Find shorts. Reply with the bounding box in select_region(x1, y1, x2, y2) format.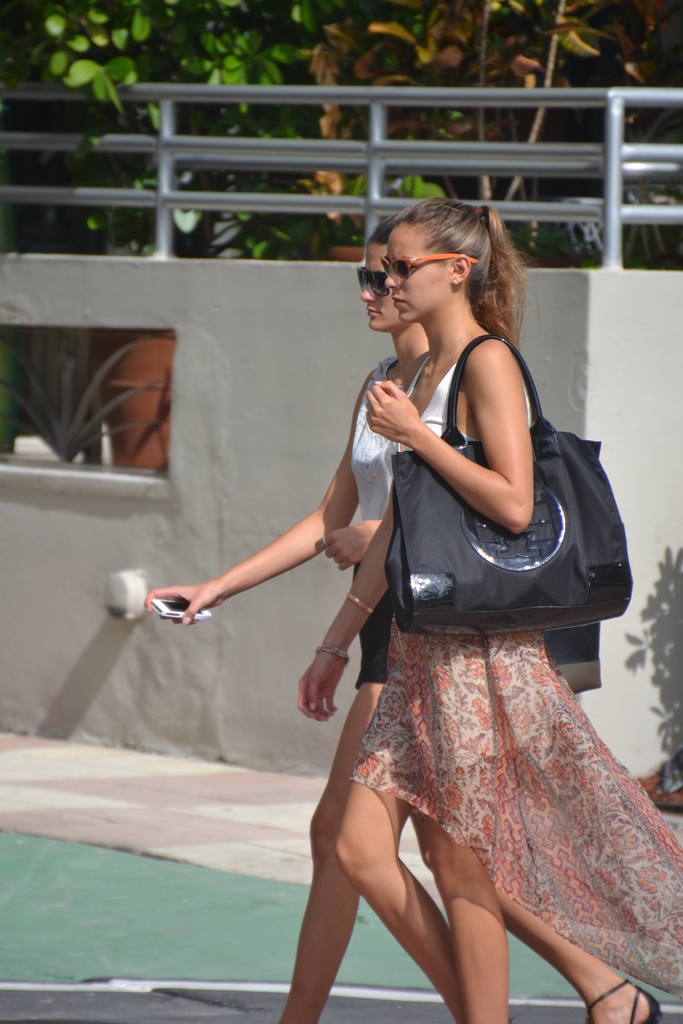
select_region(351, 563, 393, 691).
